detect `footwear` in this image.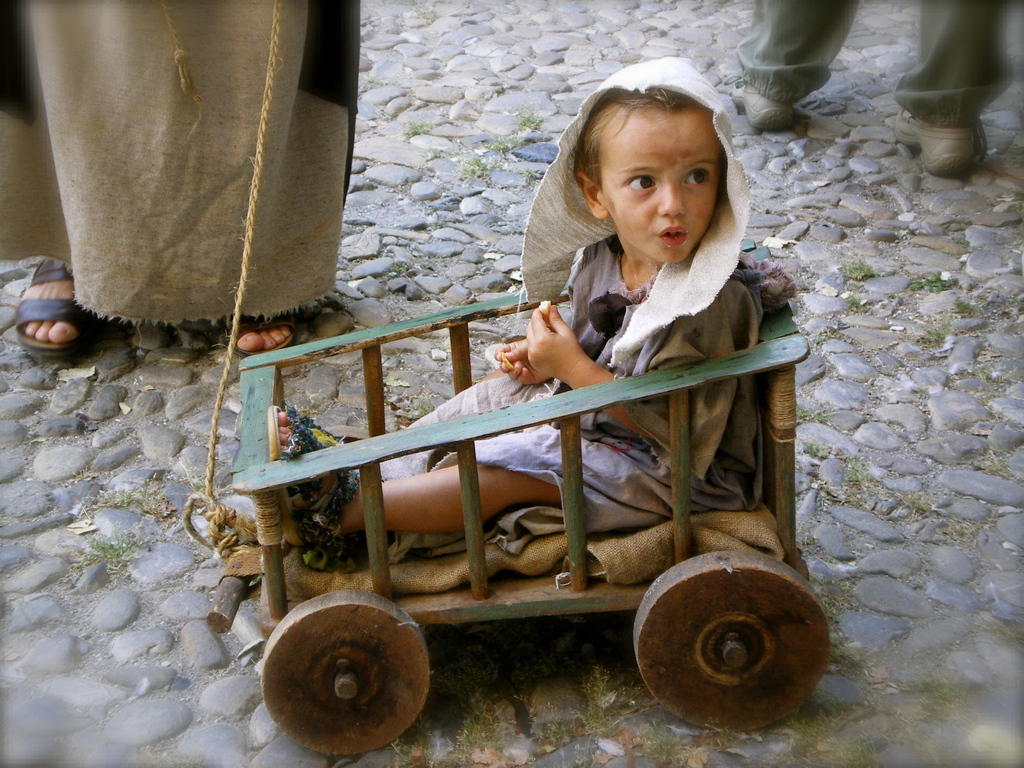
Detection: [13, 254, 90, 355].
